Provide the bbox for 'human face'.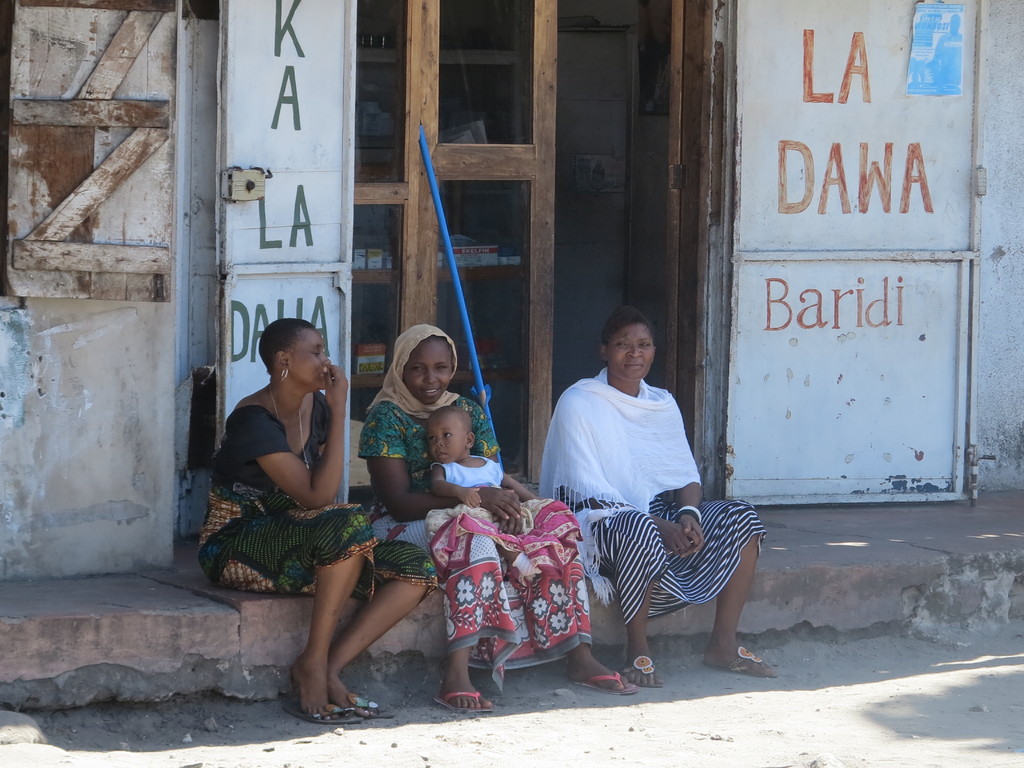
select_region(428, 412, 463, 461).
